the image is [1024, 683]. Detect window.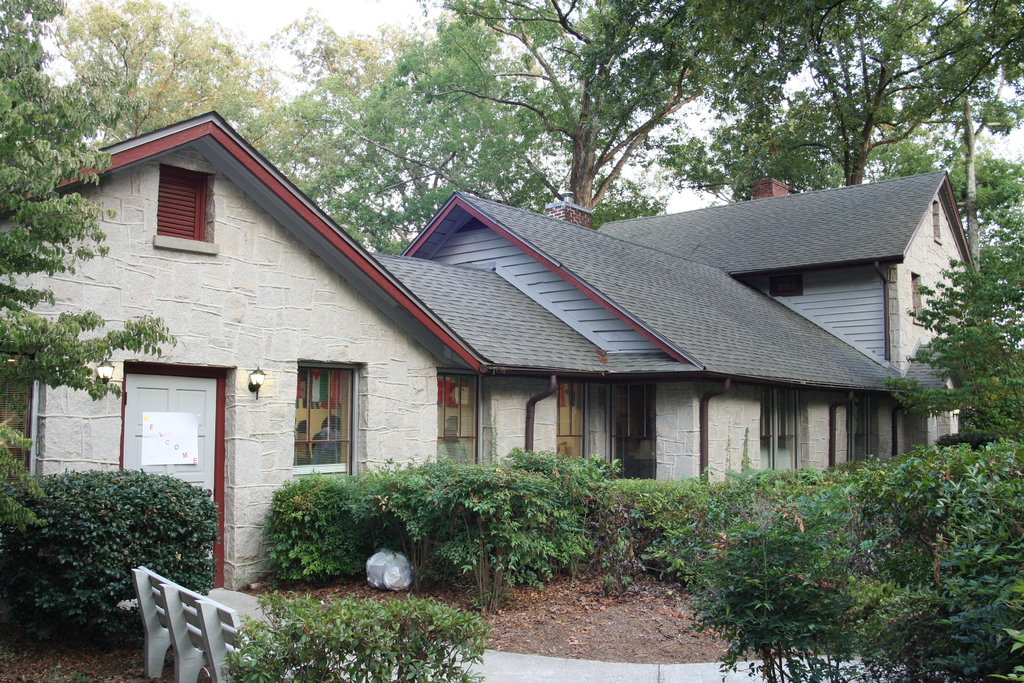
Detection: {"x1": 434, "y1": 361, "x2": 499, "y2": 477}.
